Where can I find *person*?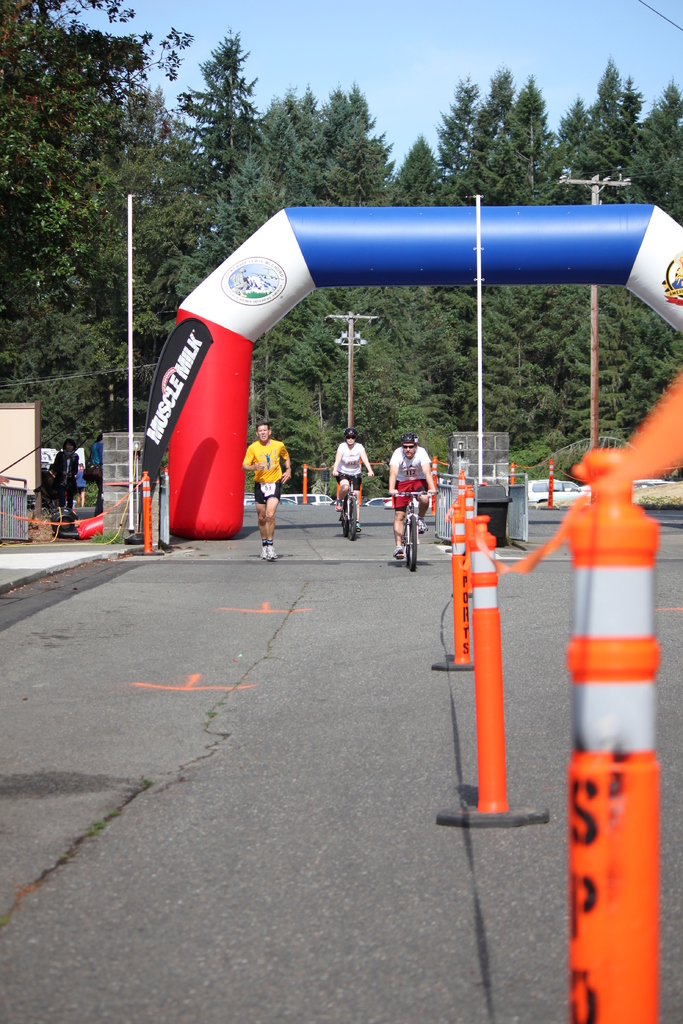
You can find it at 331,426,374,533.
